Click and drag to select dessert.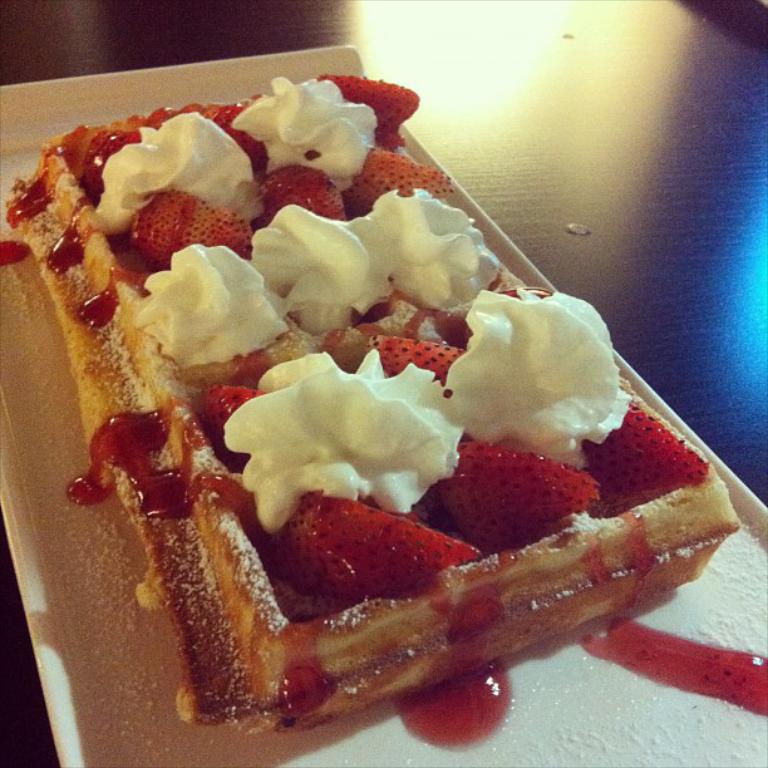
Selection: 6,79,733,740.
